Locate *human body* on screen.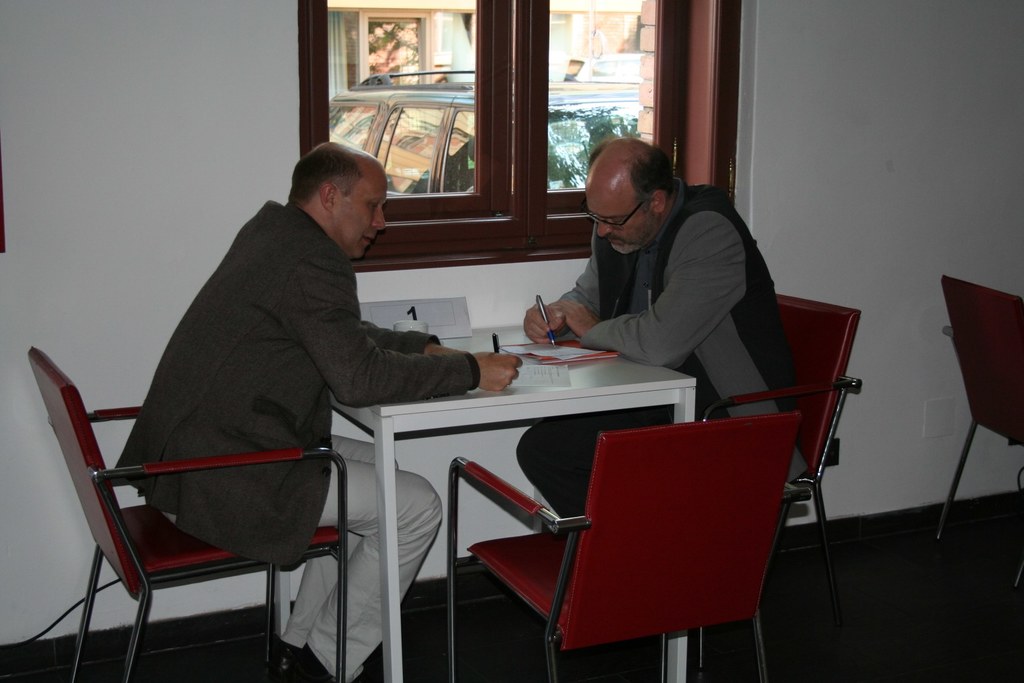
On screen at region(527, 126, 795, 514).
